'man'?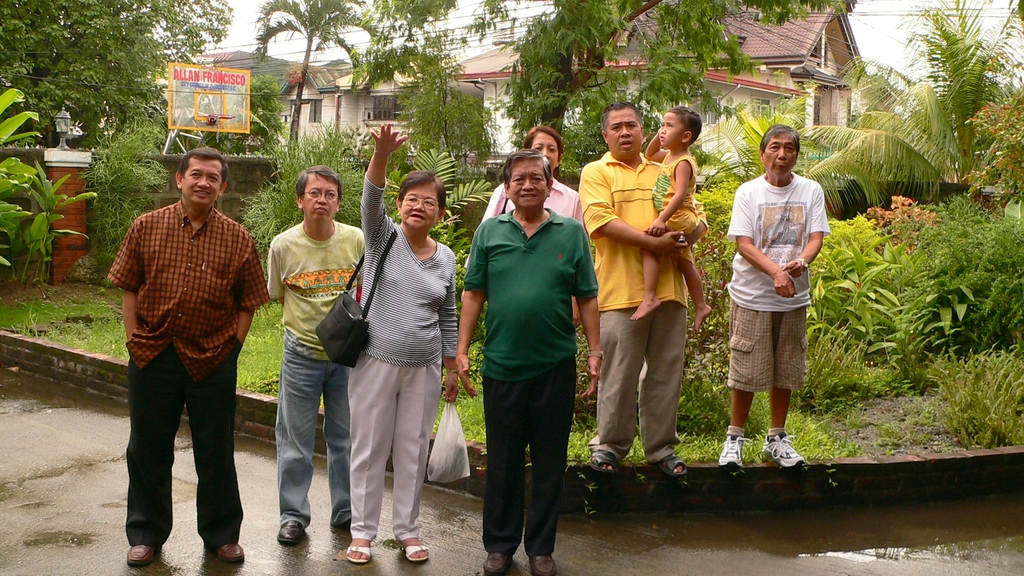
crop(457, 152, 596, 575)
